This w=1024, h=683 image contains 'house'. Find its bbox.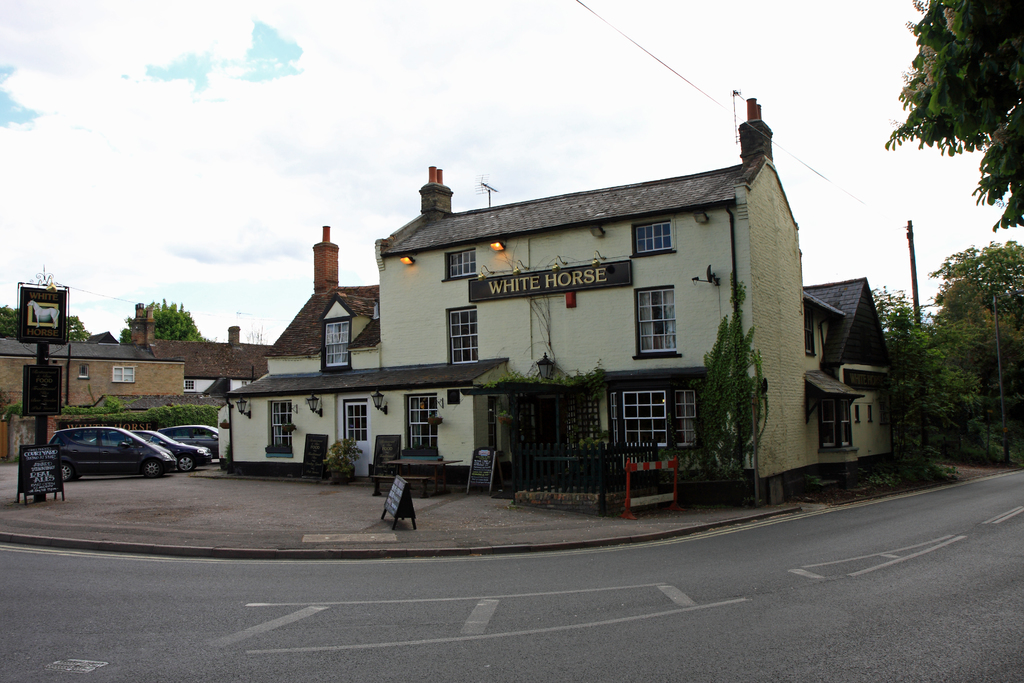
(left=184, top=319, right=269, bottom=415).
